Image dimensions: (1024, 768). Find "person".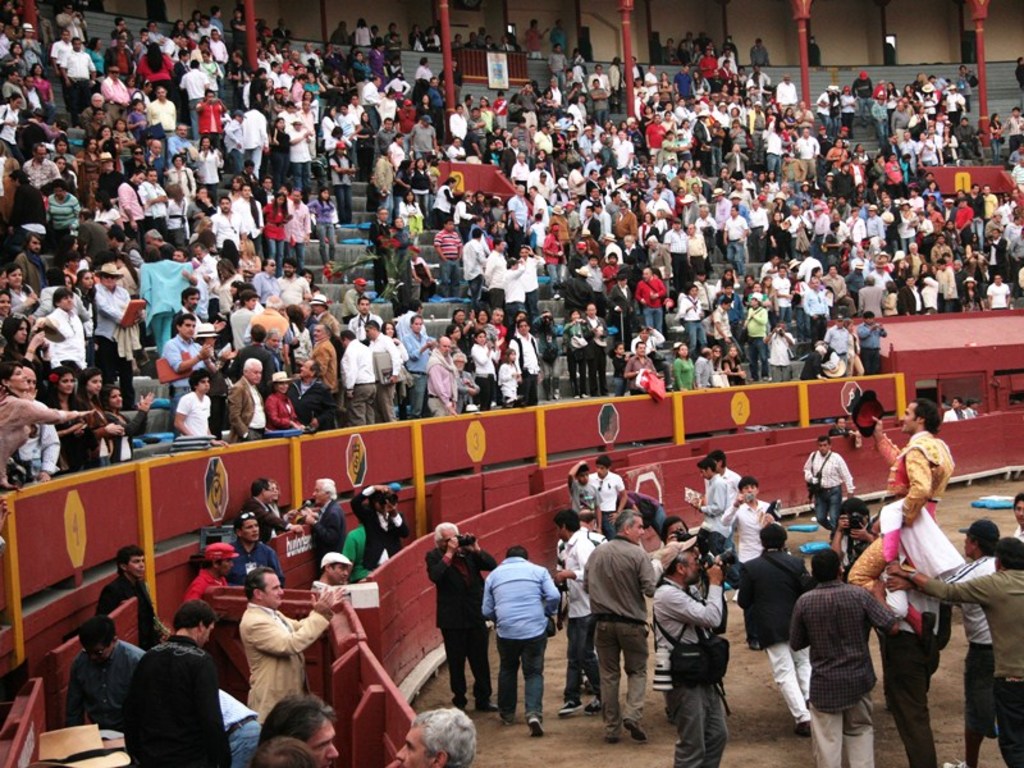
353 484 410 566.
